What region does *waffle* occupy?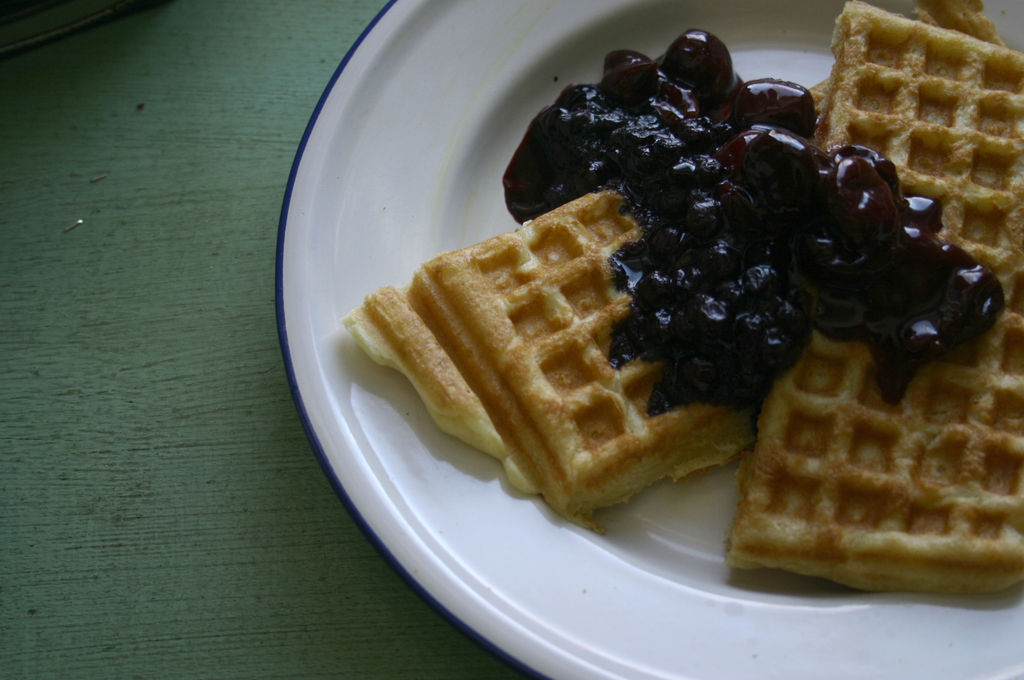
x1=806 y1=0 x2=1005 y2=133.
